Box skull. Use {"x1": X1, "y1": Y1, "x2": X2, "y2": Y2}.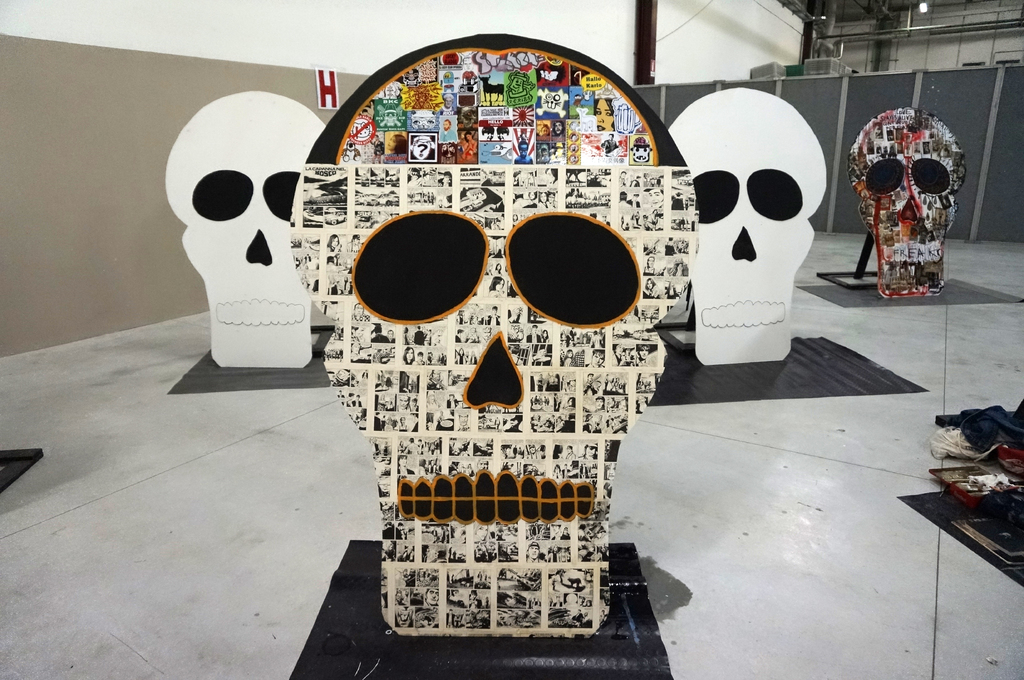
{"x1": 288, "y1": 33, "x2": 698, "y2": 636}.
